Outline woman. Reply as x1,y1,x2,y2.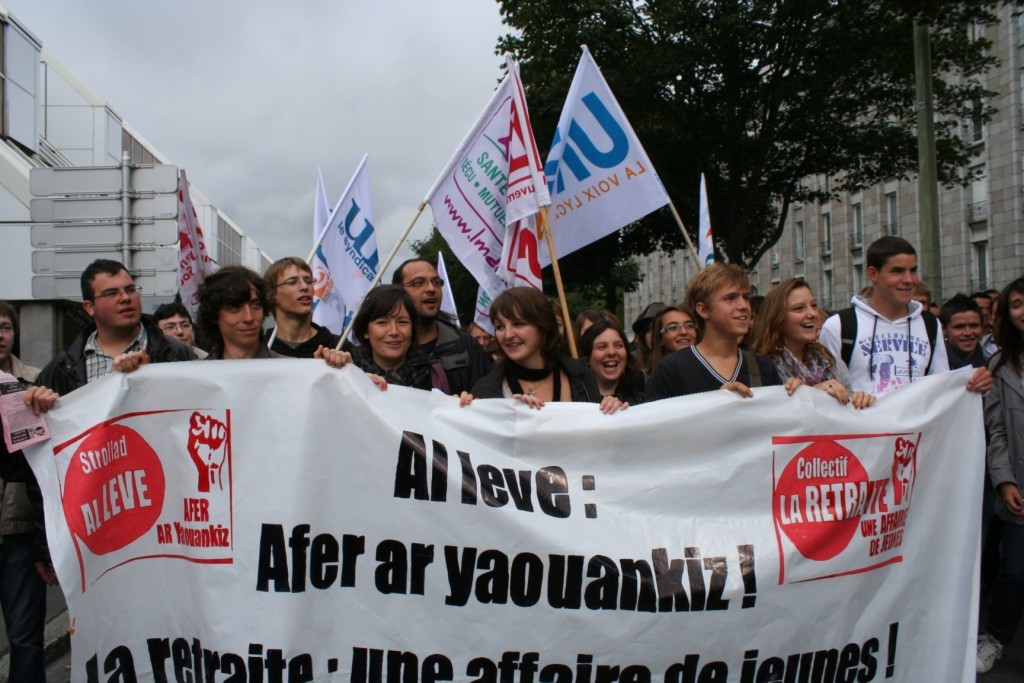
755,276,877,411.
